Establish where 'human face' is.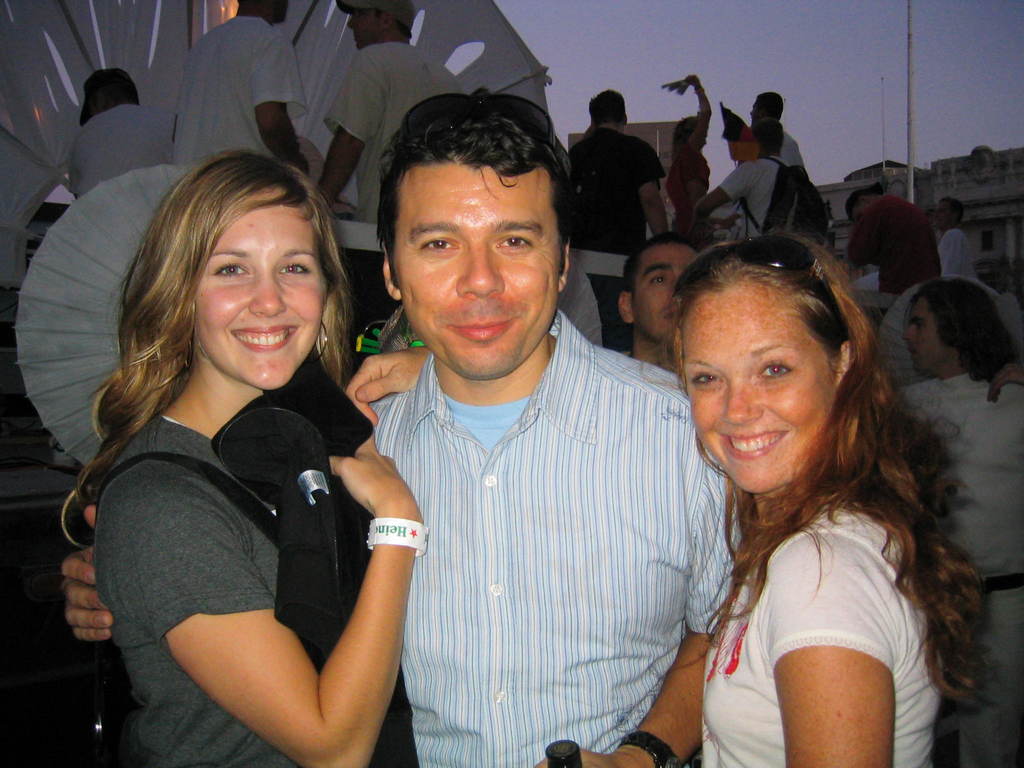
Established at detection(193, 211, 328, 393).
